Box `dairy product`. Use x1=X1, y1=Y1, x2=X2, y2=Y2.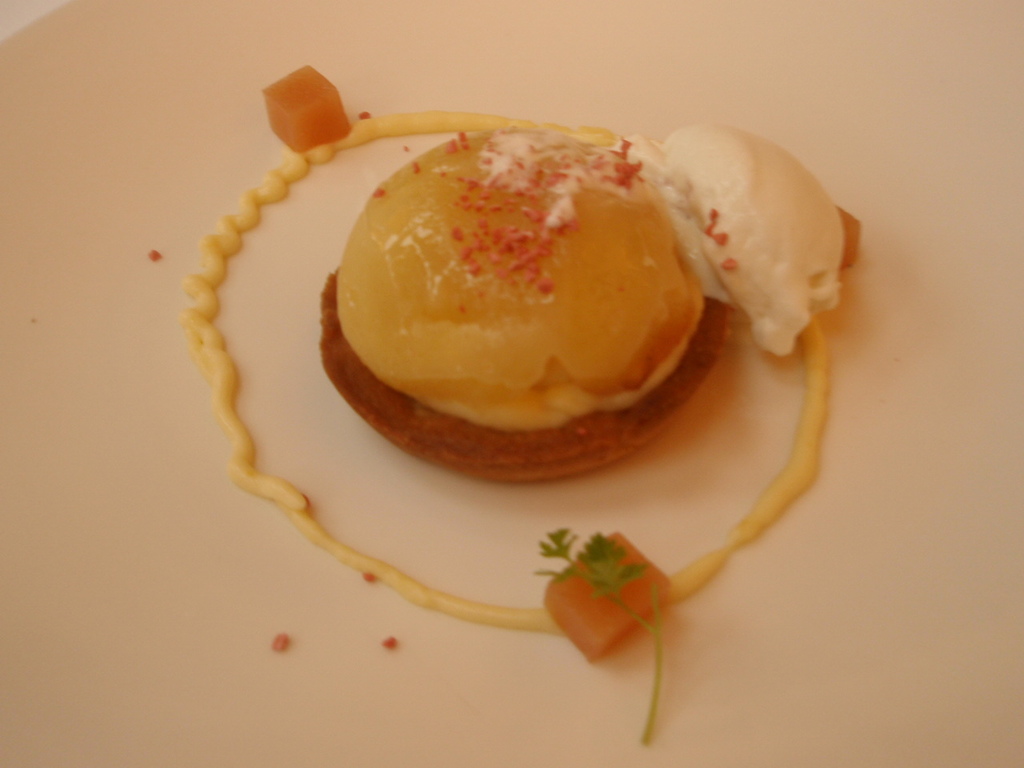
x1=629, y1=114, x2=854, y2=366.
